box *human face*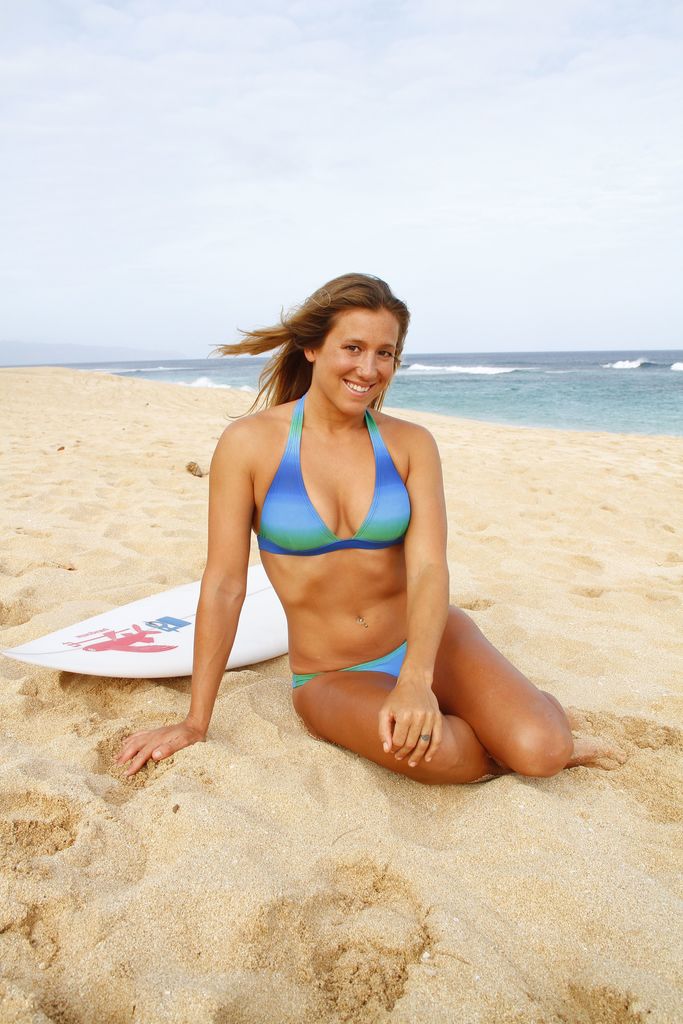
locate(316, 309, 395, 412)
